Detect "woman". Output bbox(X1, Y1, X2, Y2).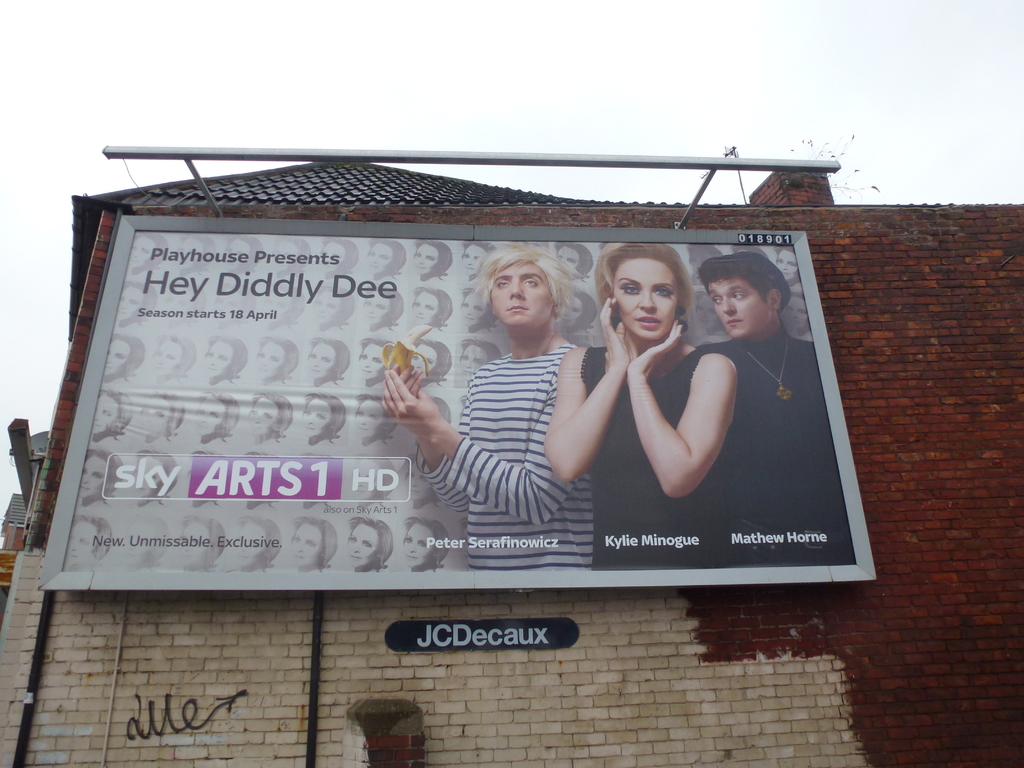
bbox(461, 238, 497, 280).
